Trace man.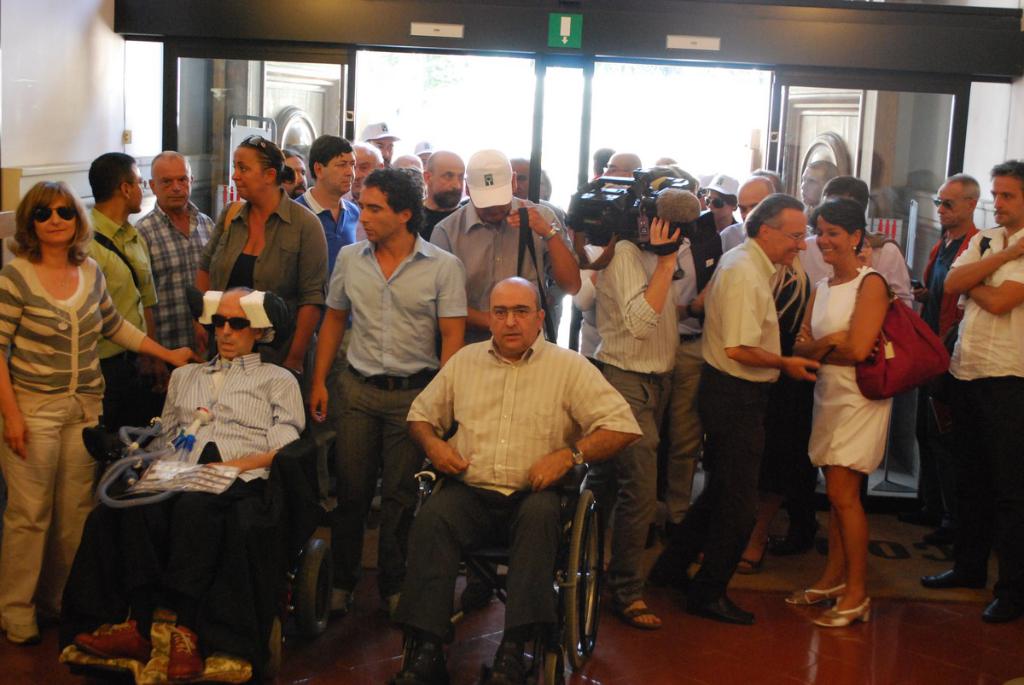
Traced to {"x1": 715, "y1": 176, "x2": 775, "y2": 255}.
